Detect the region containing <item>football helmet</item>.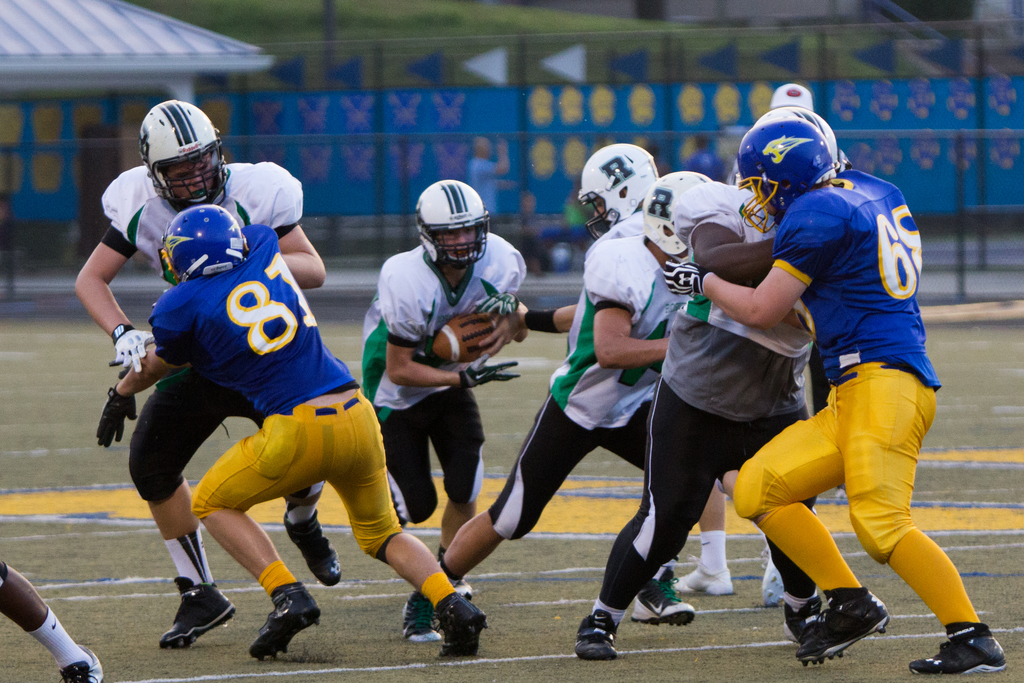
select_region(145, 97, 234, 225).
